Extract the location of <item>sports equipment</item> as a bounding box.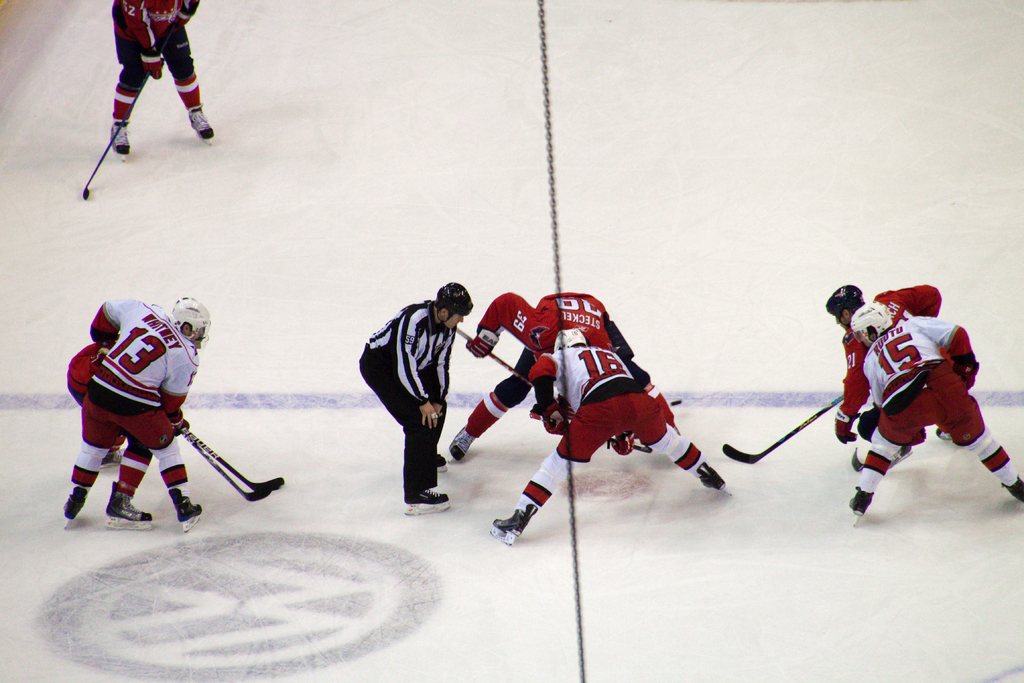
(x1=486, y1=504, x2=539, y2=548).
